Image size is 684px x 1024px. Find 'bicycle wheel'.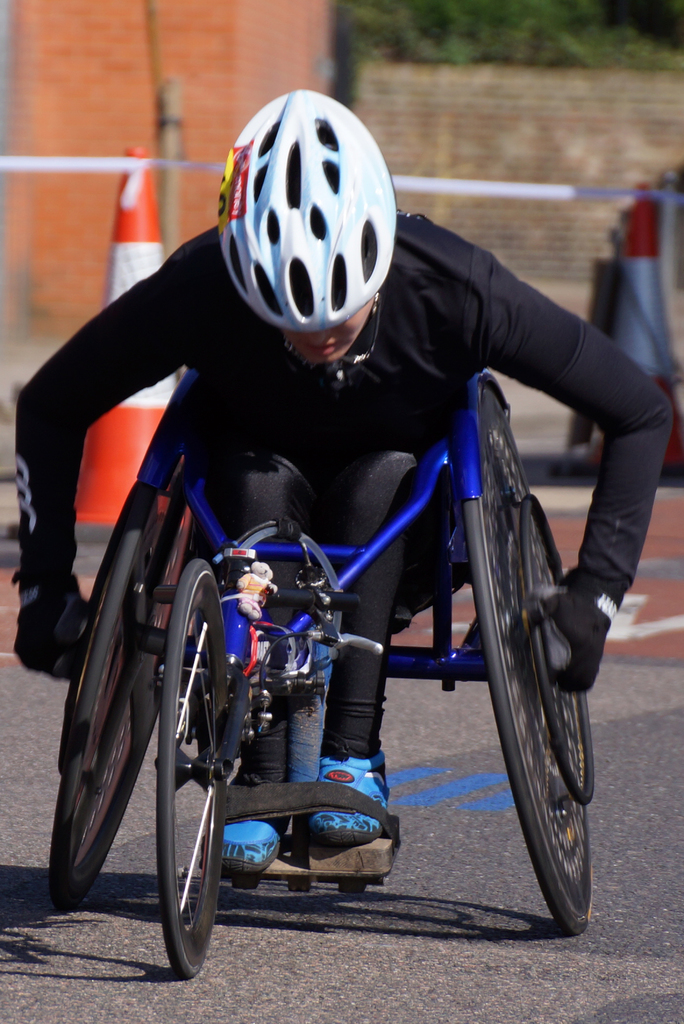
locate(158, 548, 263, 994).
